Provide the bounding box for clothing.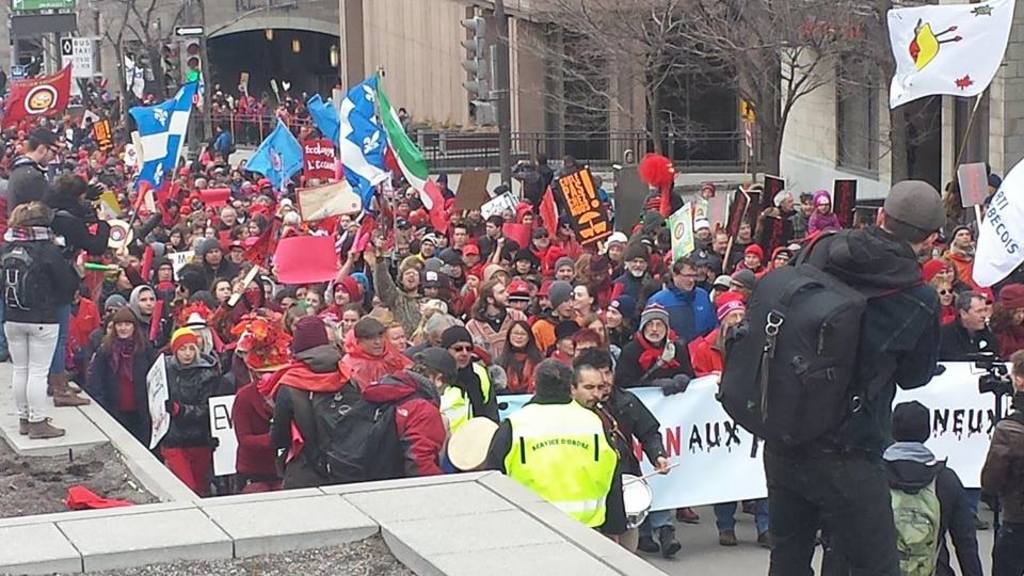
[46, 213, 115, 363].
